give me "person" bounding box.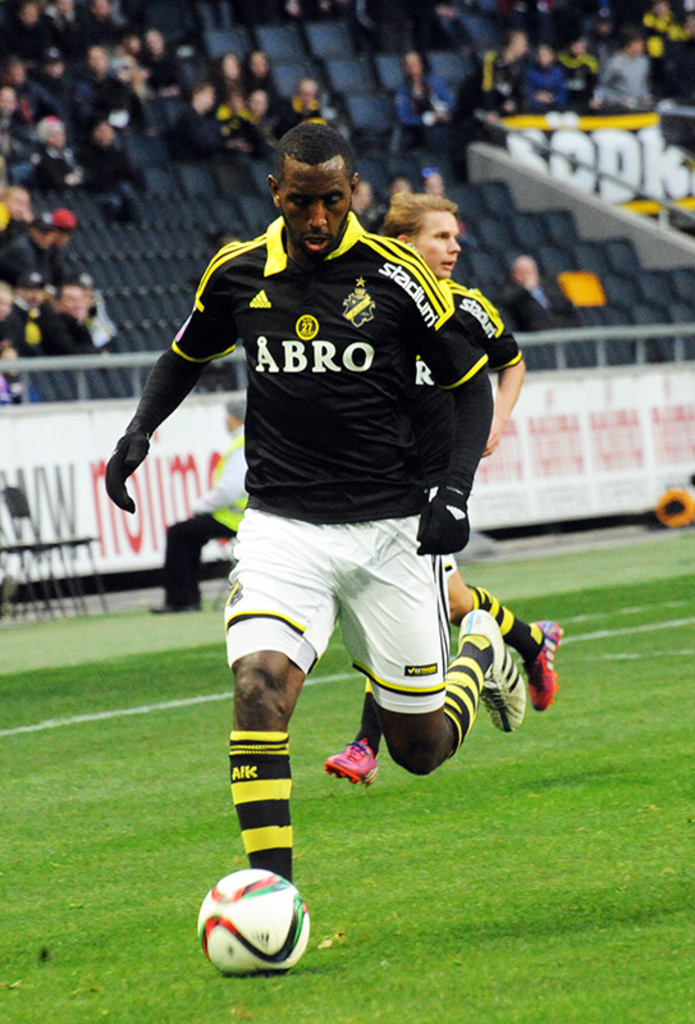
box=[93, 118, 526, 892].
